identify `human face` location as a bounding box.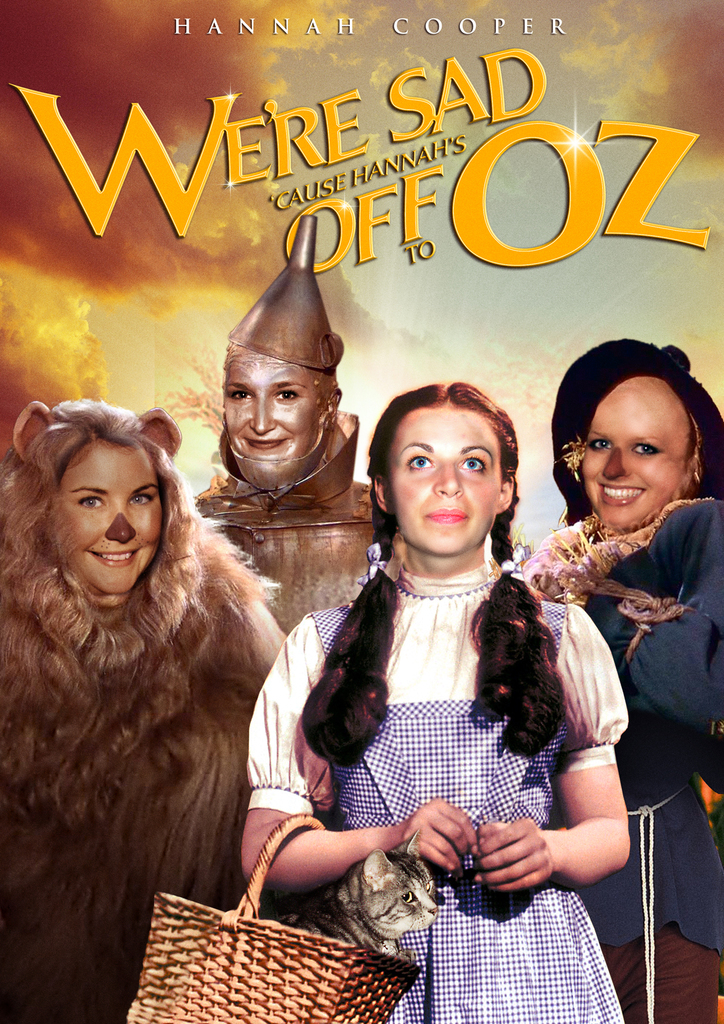
{"x1": 227, "y1": 362, "x2": 337, "y2": 477}.
